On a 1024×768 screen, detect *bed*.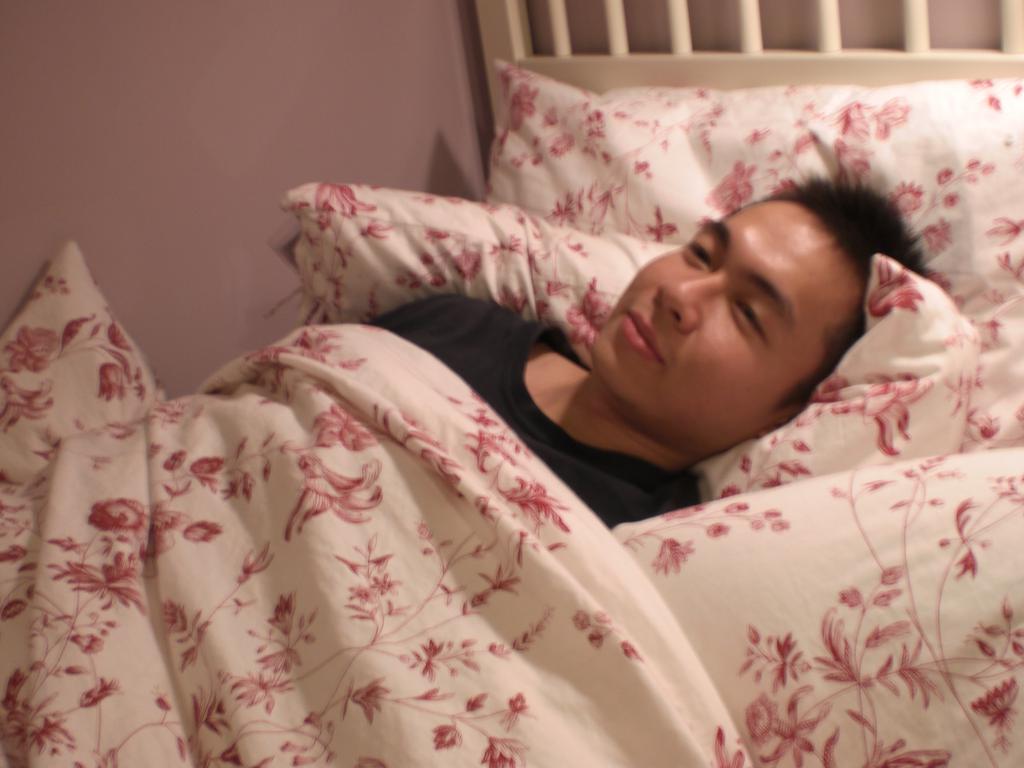
0:0:1023:767.
